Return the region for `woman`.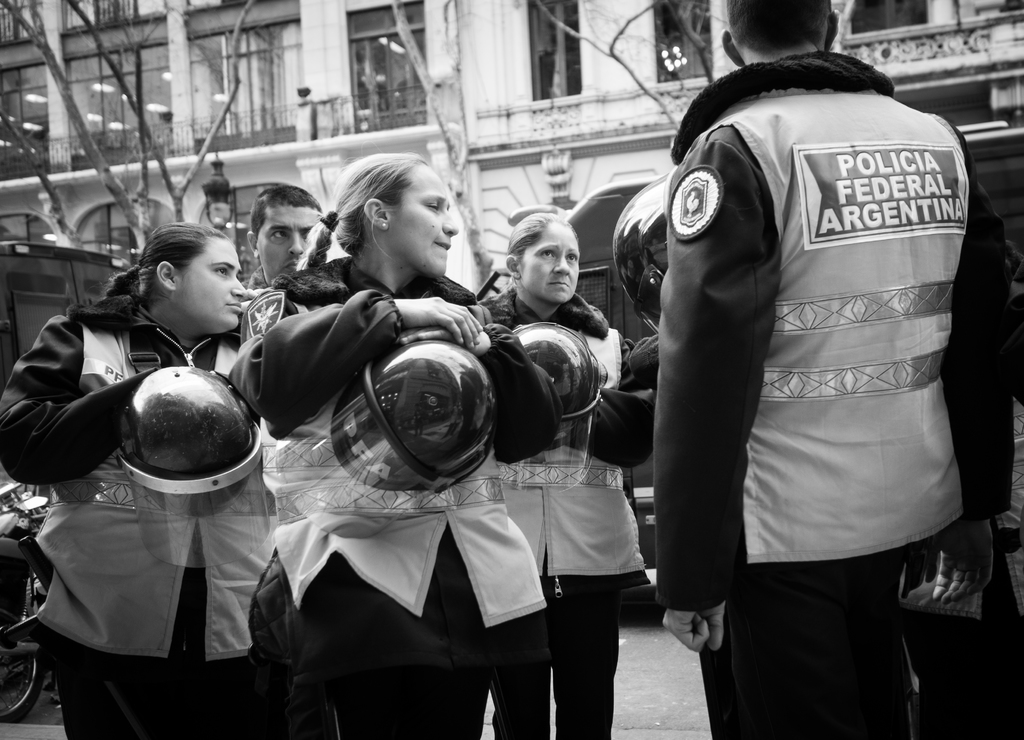
(left=0, top=218, right=249, bottom=739).
